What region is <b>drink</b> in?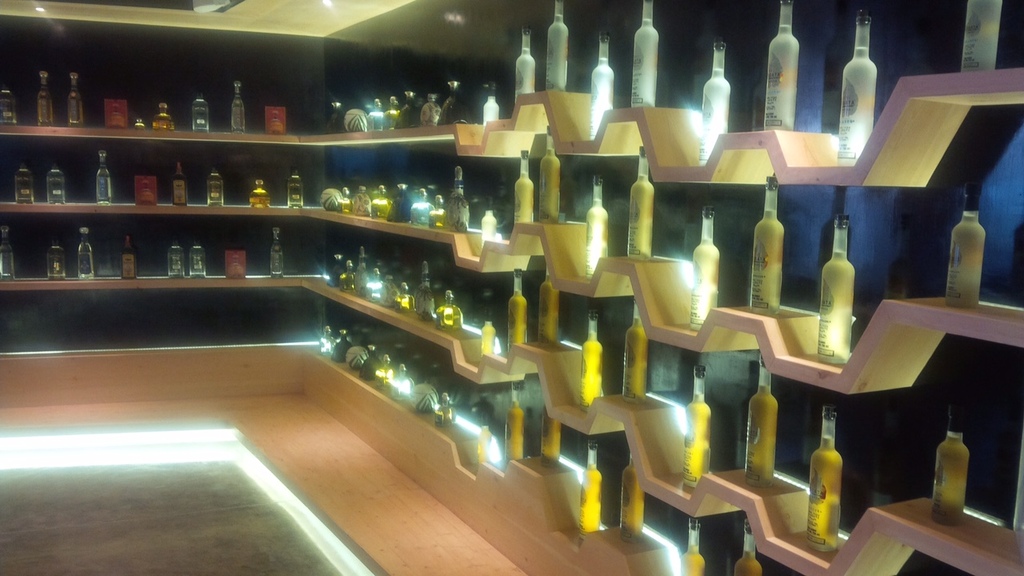
(x1=591, y1=30, x2=615, y2=138).
